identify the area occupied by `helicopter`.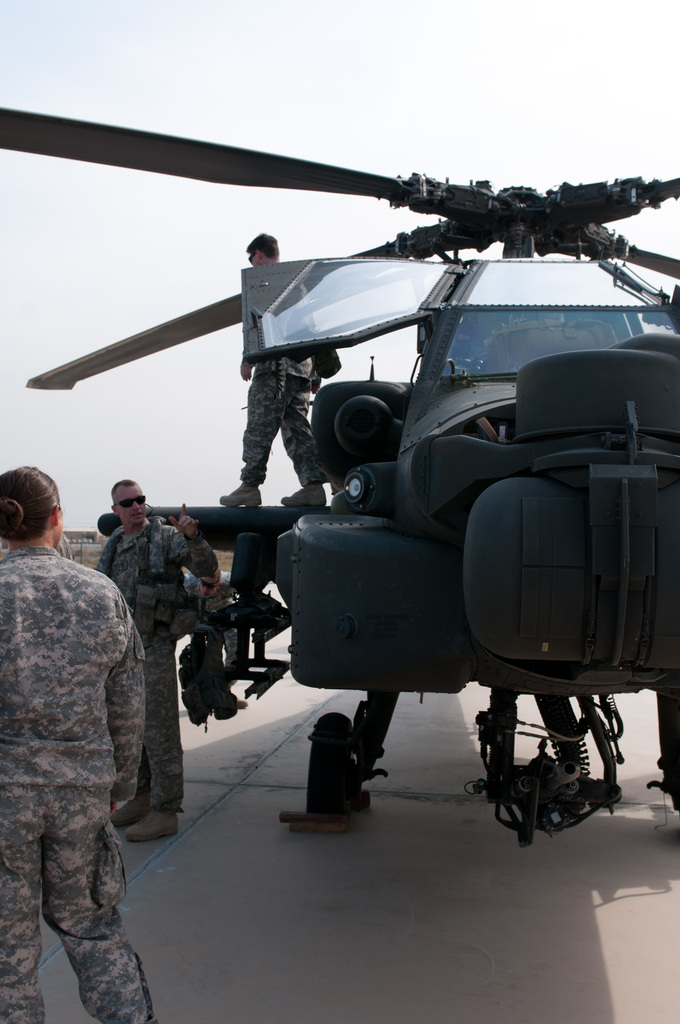
Area: (10, 94, 679, 792).
